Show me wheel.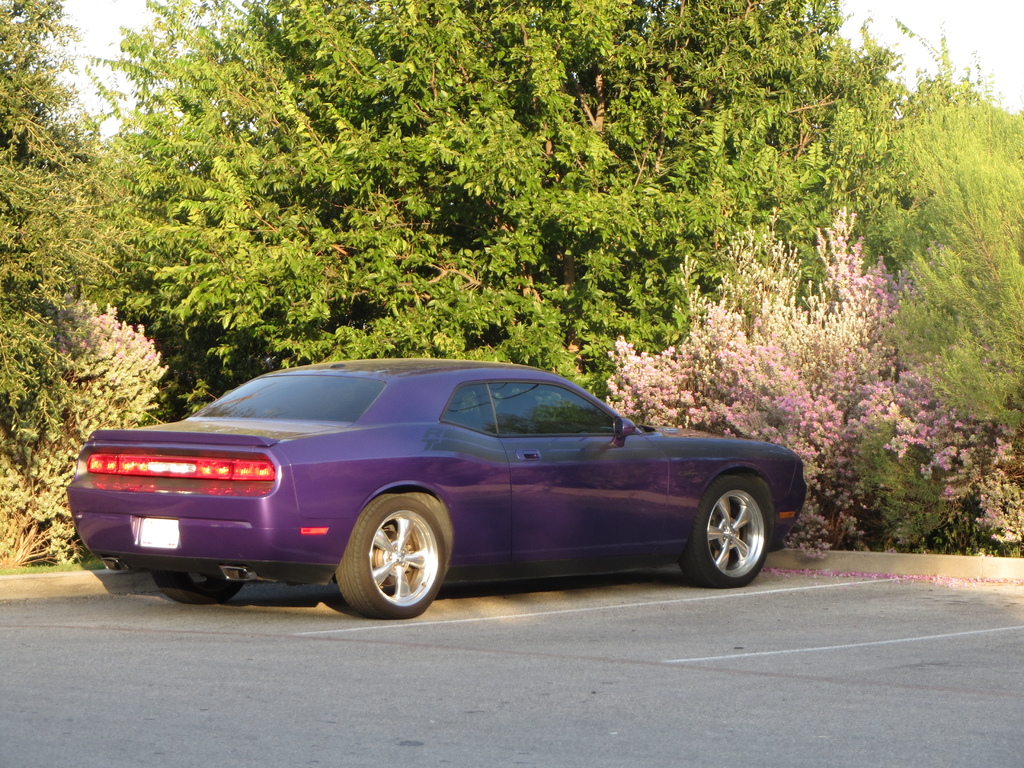
wheel is here: 344 514 445 609.
